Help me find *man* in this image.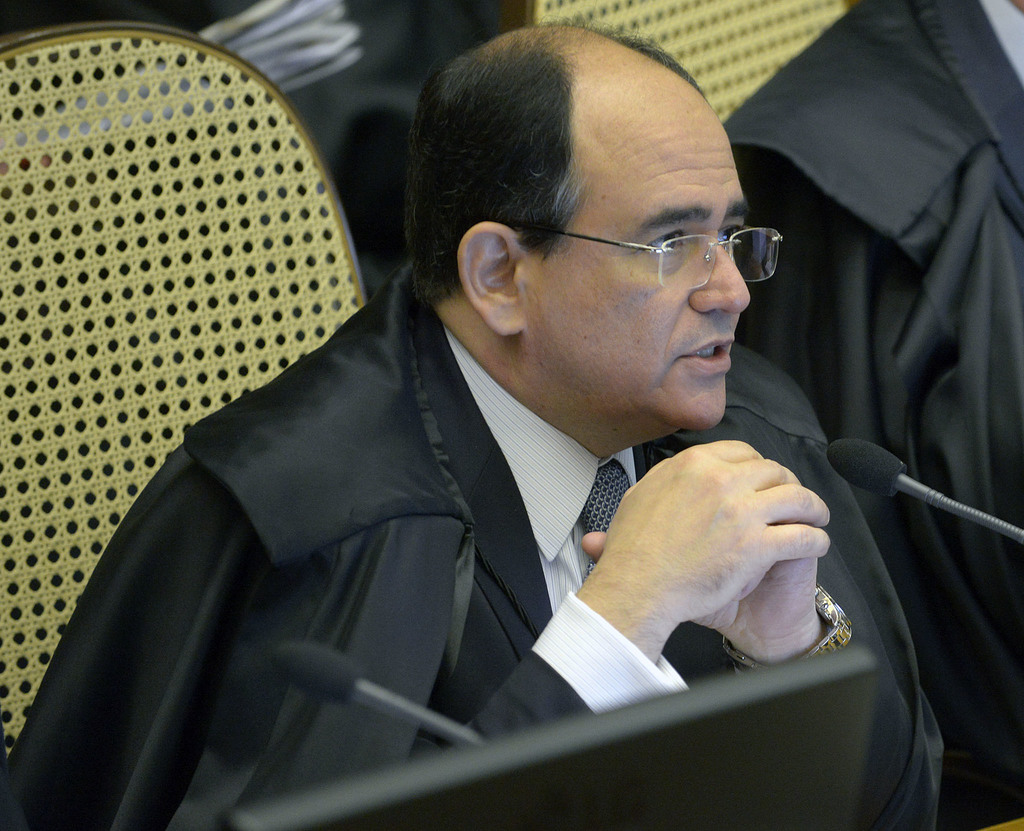
Found it: (57, 61, 938, 790).
